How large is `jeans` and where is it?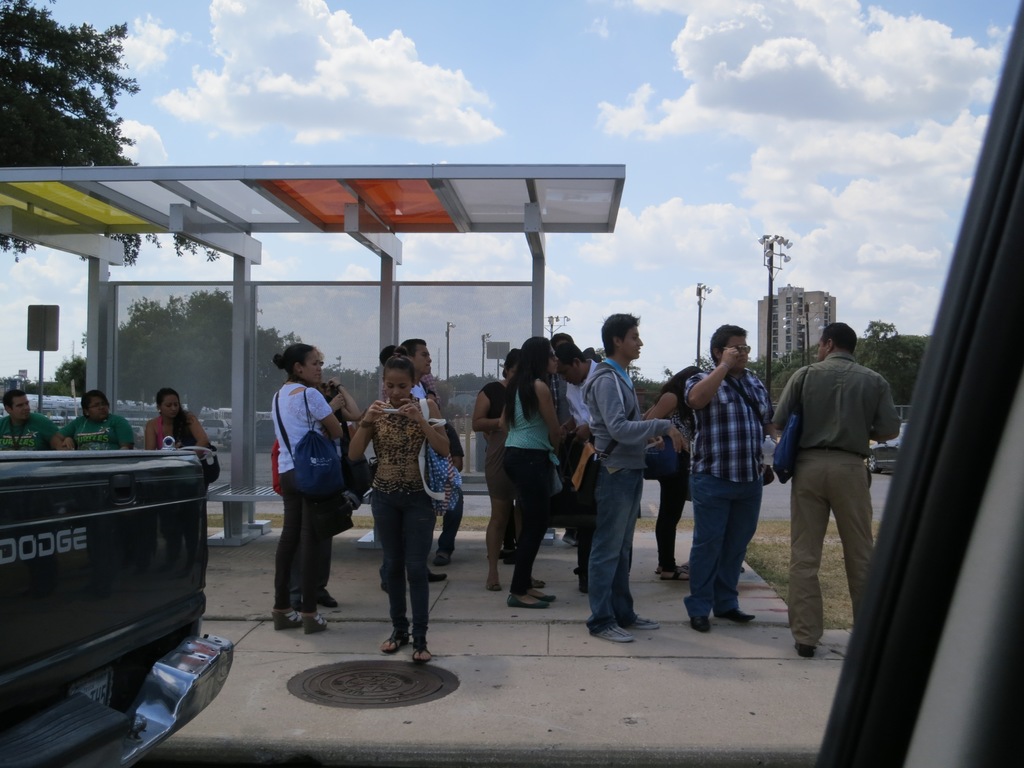
Bounding box: 432 500 461 576.
